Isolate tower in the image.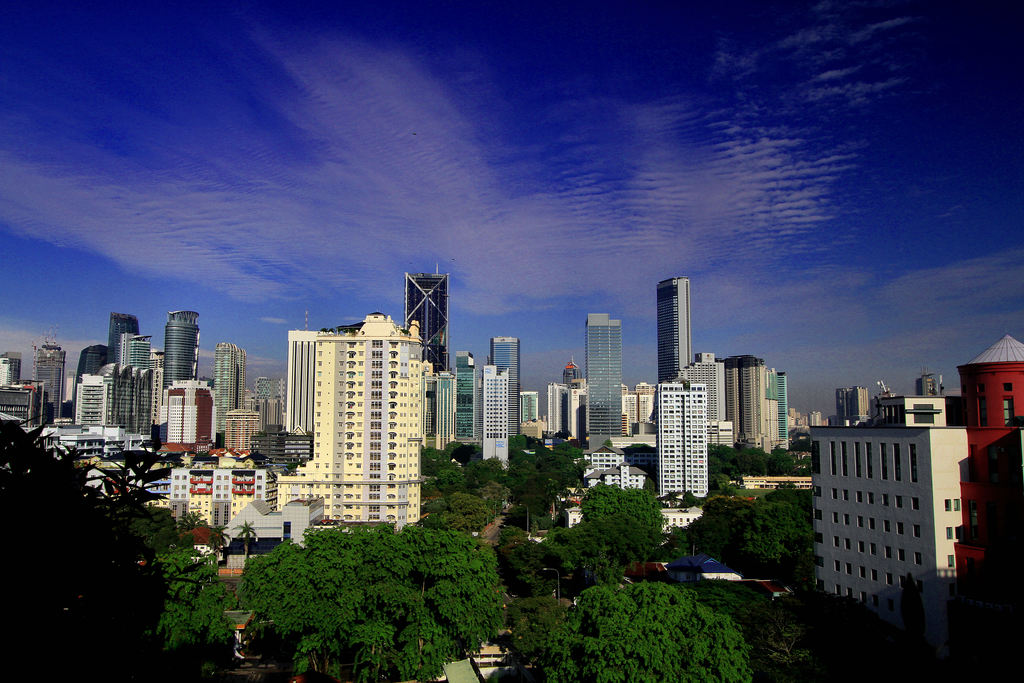
Isolated region: Rect(0, 348, 20, 399).
